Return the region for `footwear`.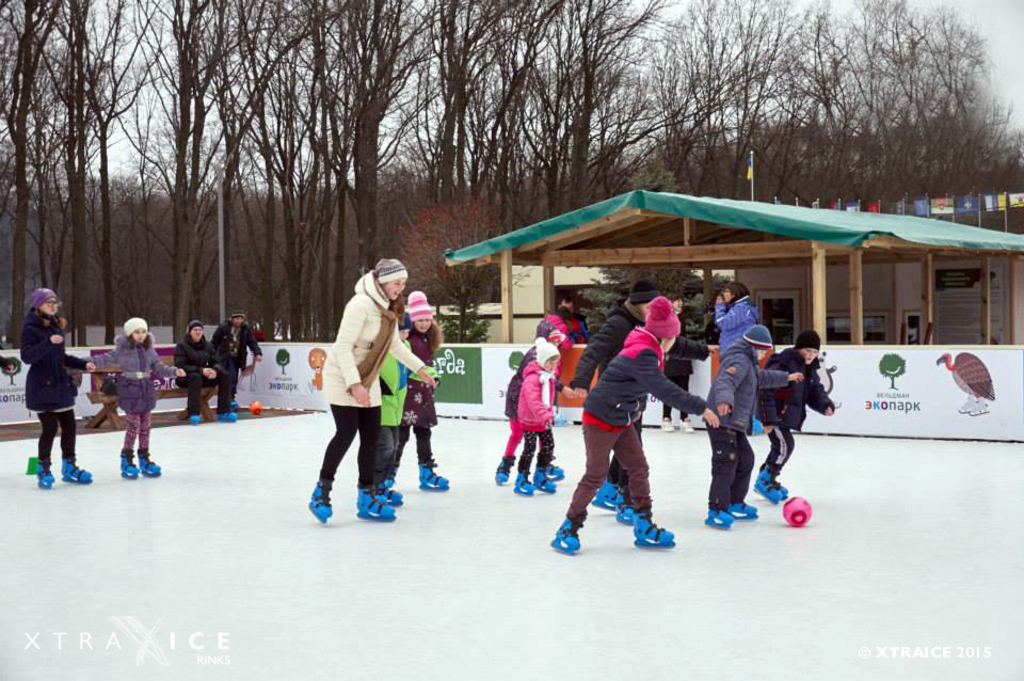
[x1=115, y1=452, x2=164, y2=476].
